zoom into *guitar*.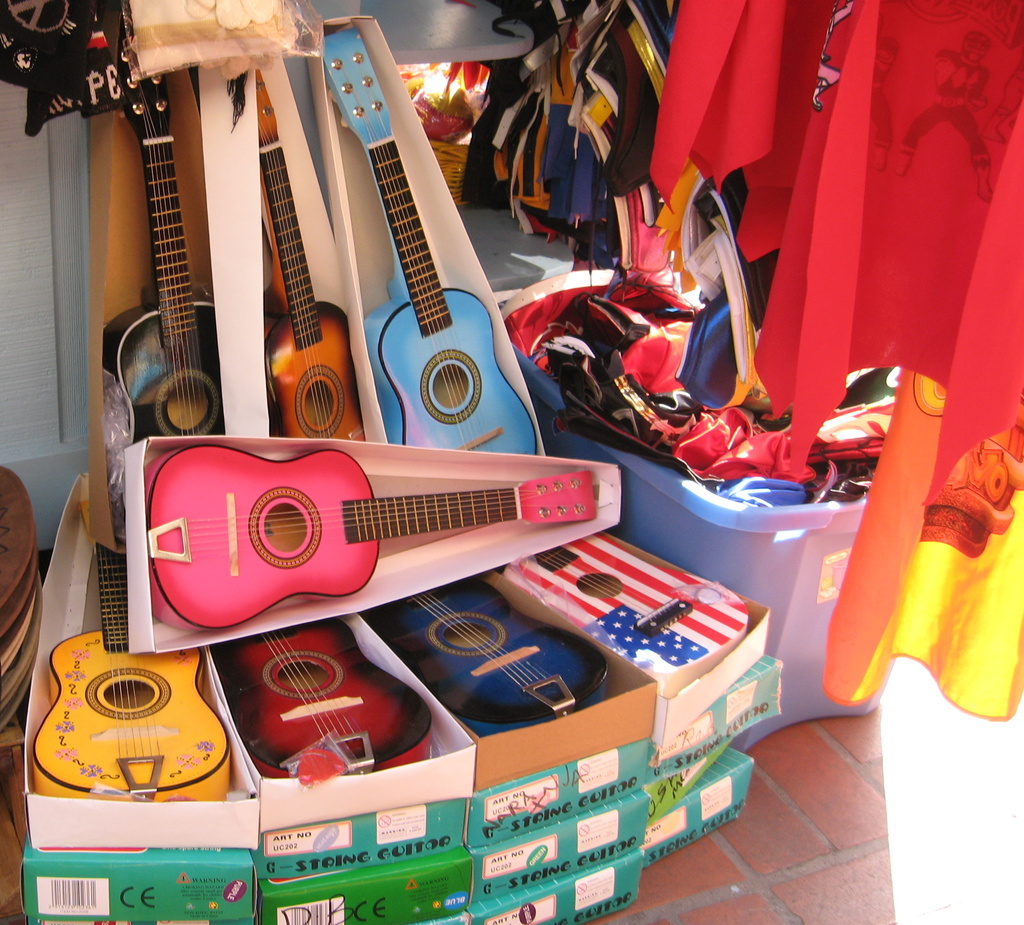
Zoom target: rect(386, 586, 602, 736).
